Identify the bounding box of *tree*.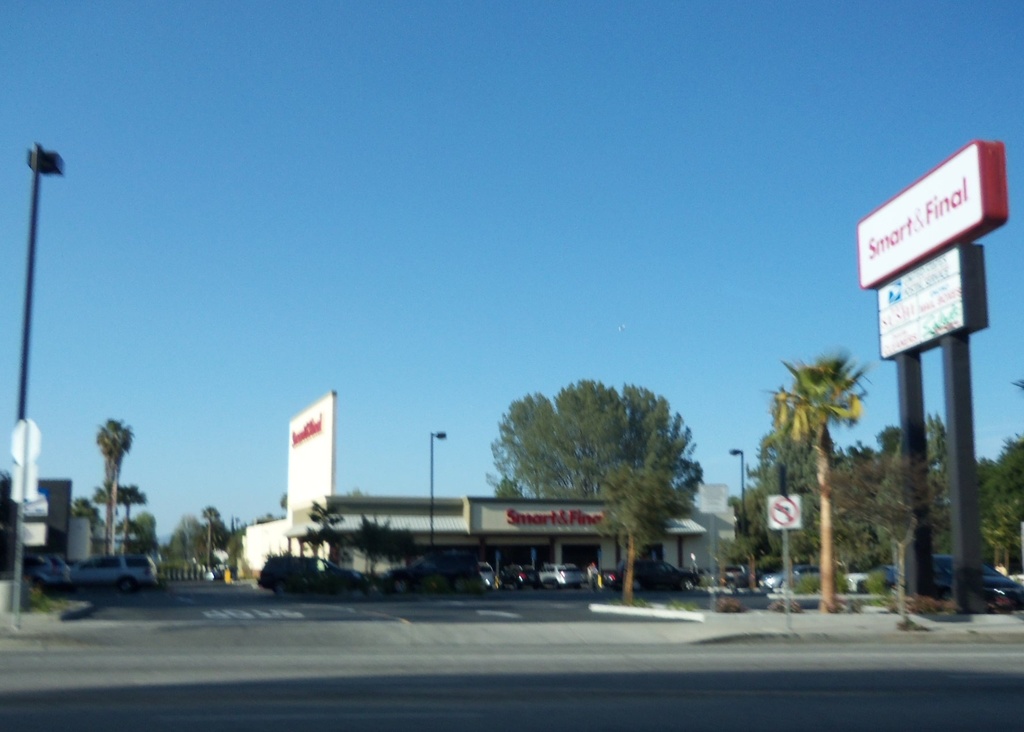
bbox=(485, 370, 710, 503).
